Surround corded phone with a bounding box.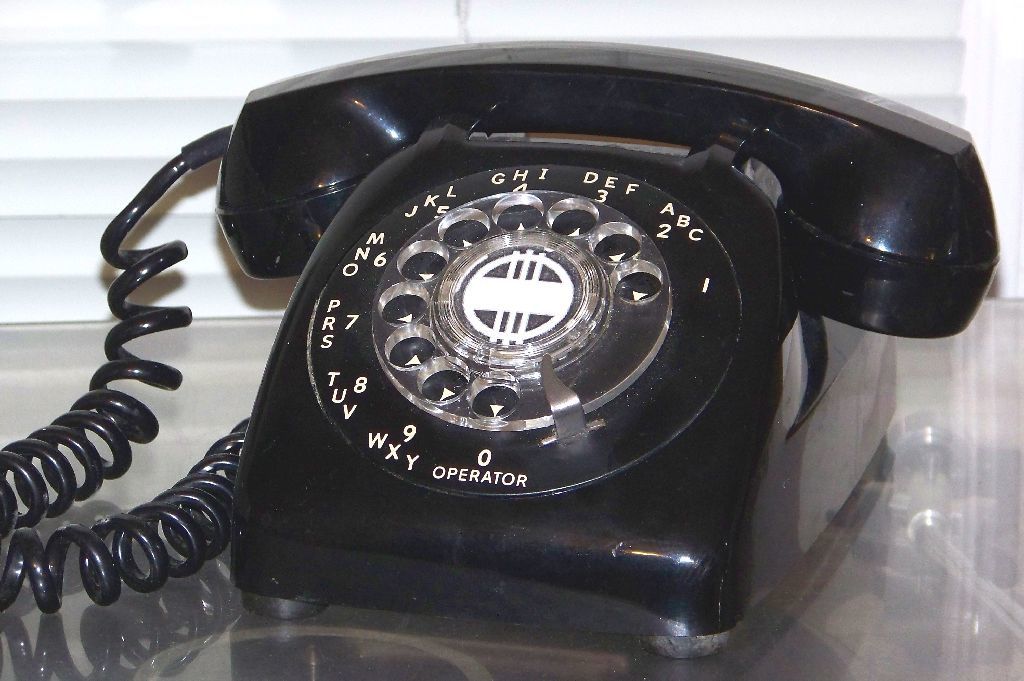
x1=0 y1=38 x2=1002 y2=654.
